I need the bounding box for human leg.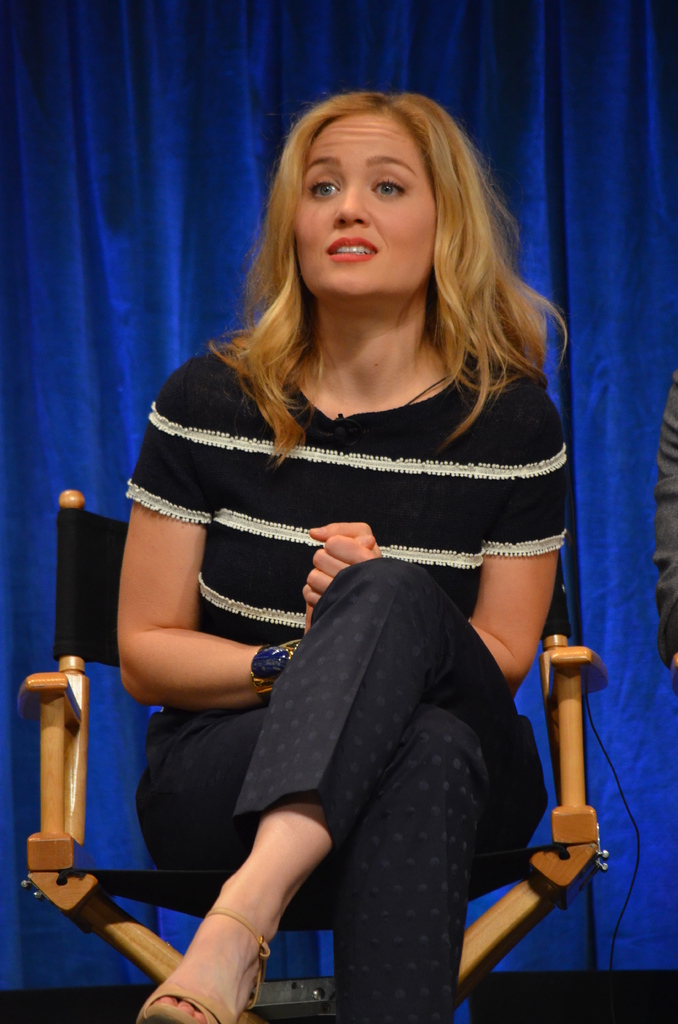
Here it is: bbox=[145, 556, 542, 1023].
